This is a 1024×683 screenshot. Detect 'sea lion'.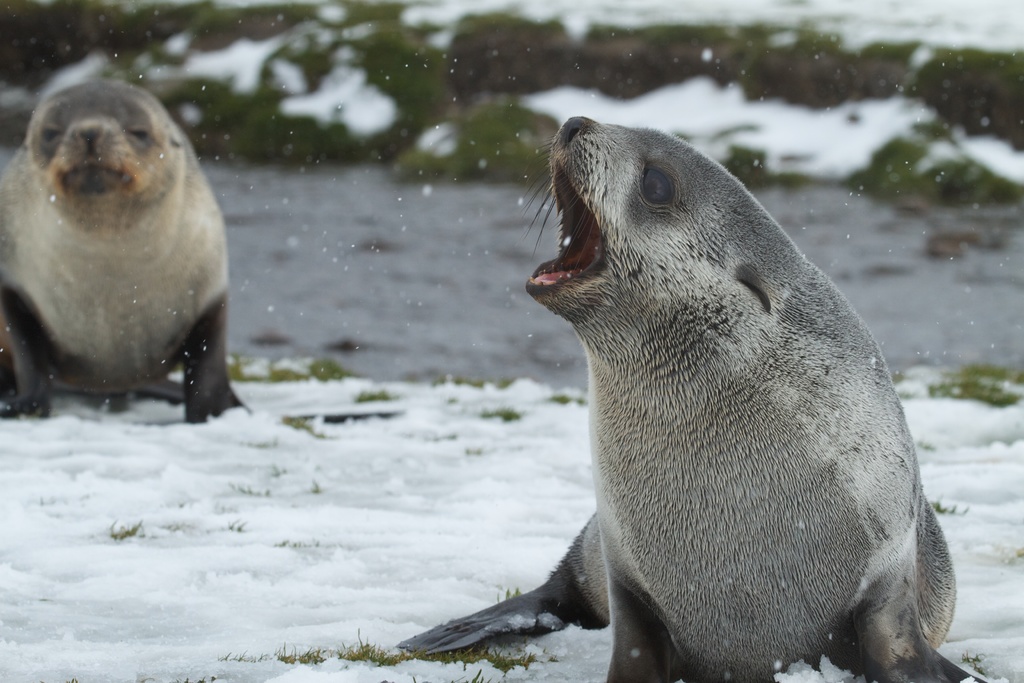
bbox(0, 79, 252, 429).
